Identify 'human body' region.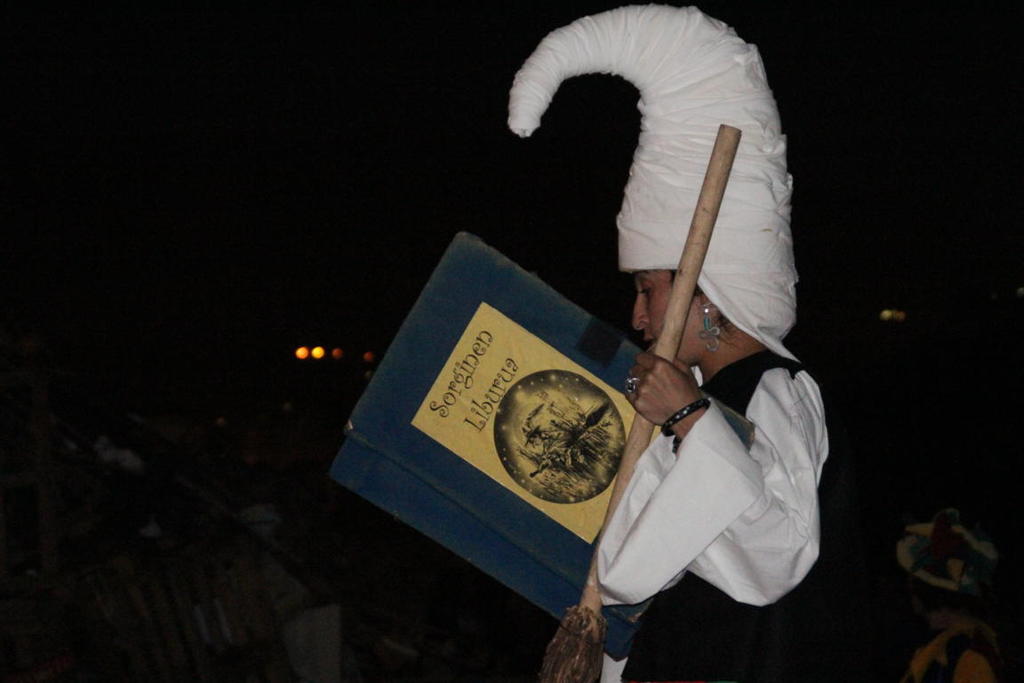
Region: <box>482,3,837,651</box>.
